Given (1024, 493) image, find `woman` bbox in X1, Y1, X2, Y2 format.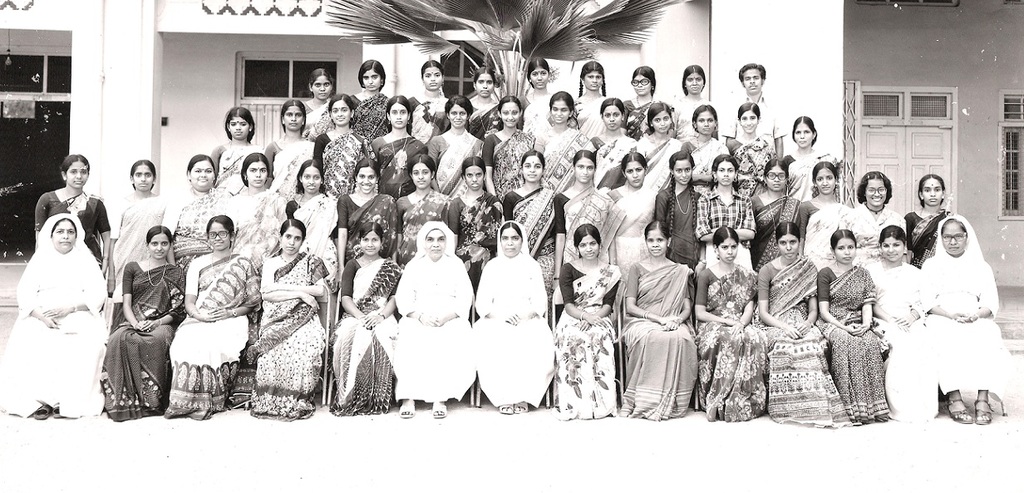
159, 214, 263, 423.
